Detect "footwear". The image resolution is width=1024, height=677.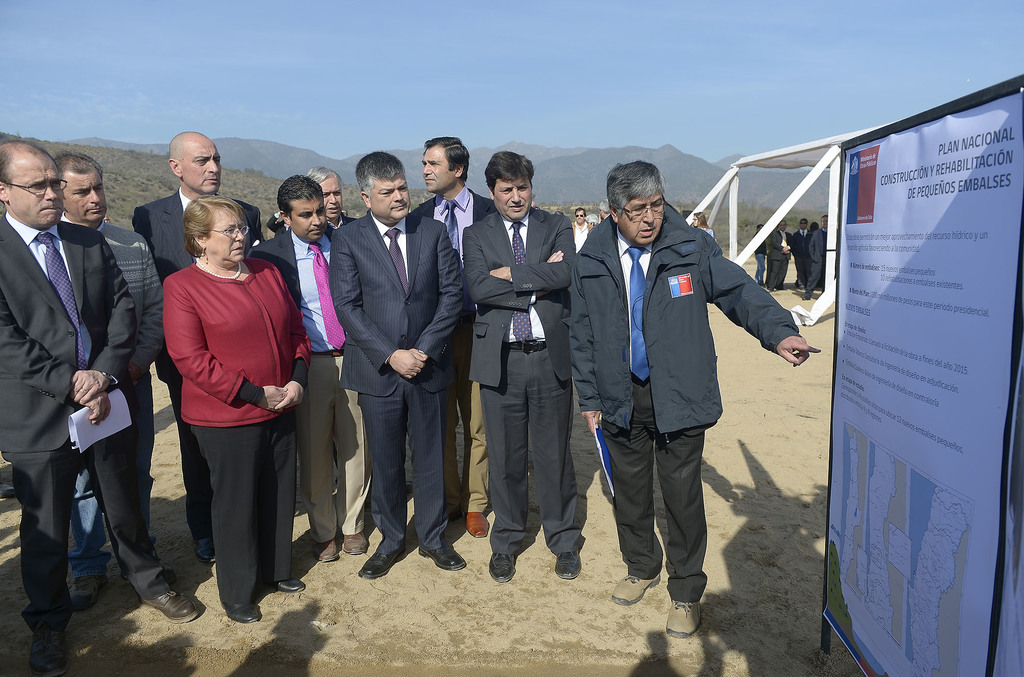
detection(342, 533, 368, 554).
